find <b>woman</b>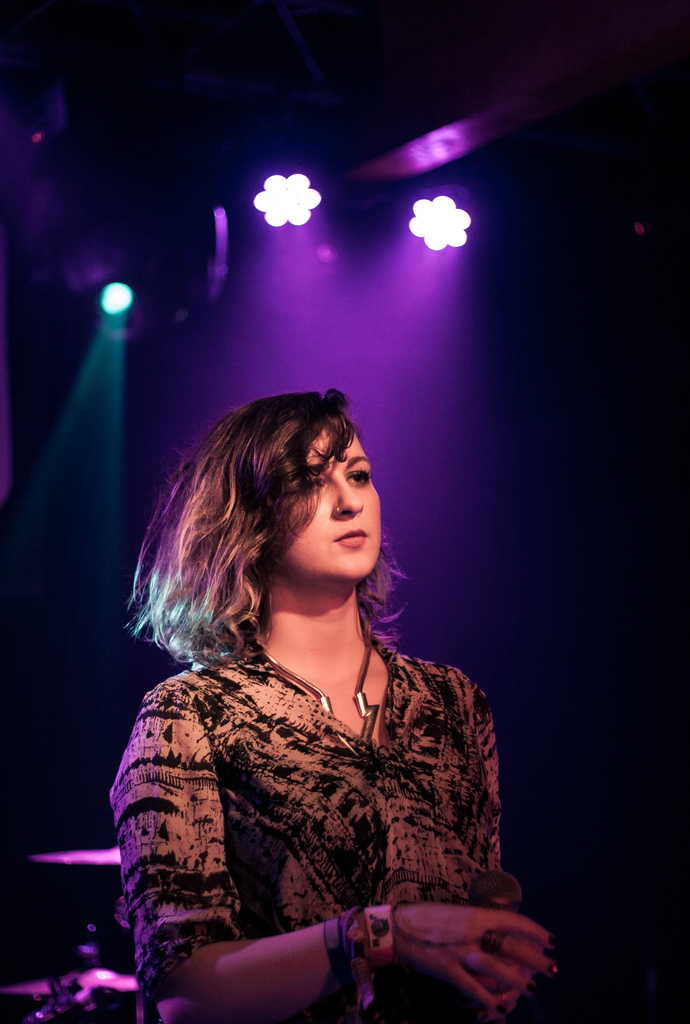
{"x1": 112, "y1": 387, "x2": 563, "y2": 1023}
